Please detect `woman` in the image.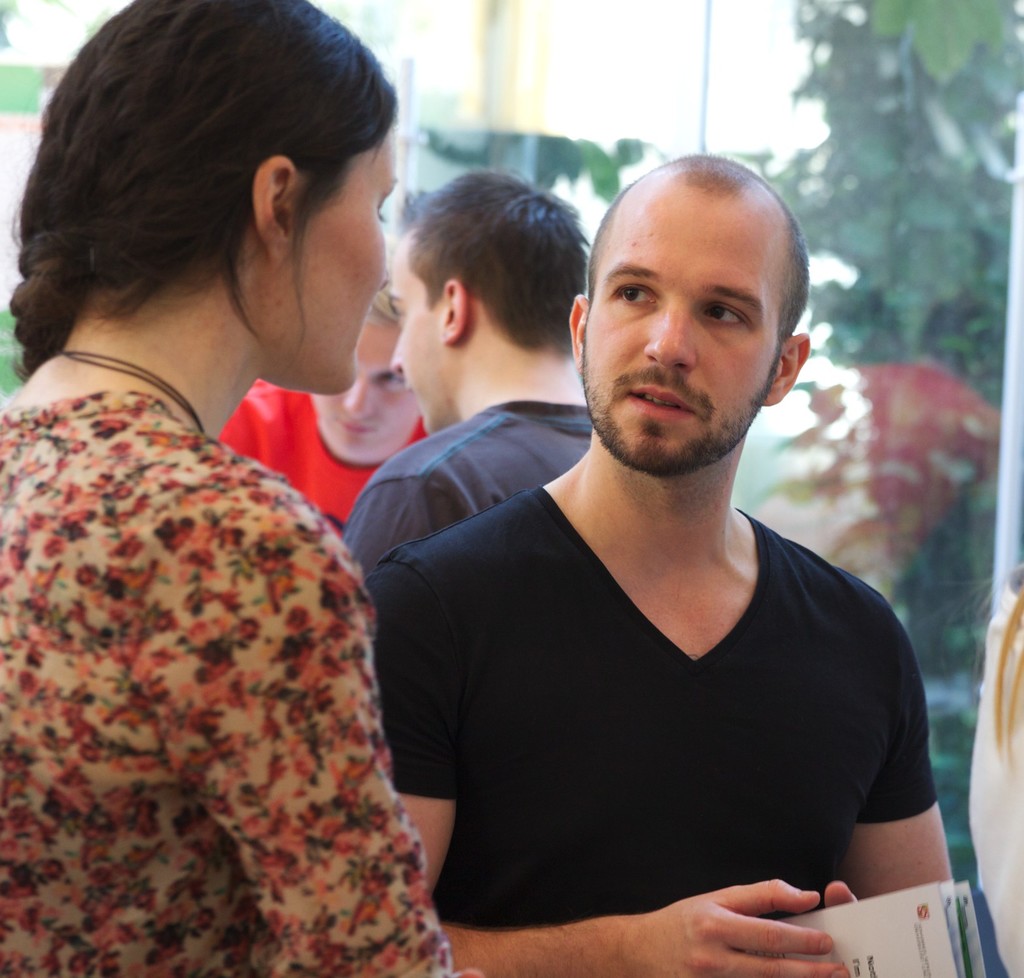
locate(0, 0, 483, 977).
